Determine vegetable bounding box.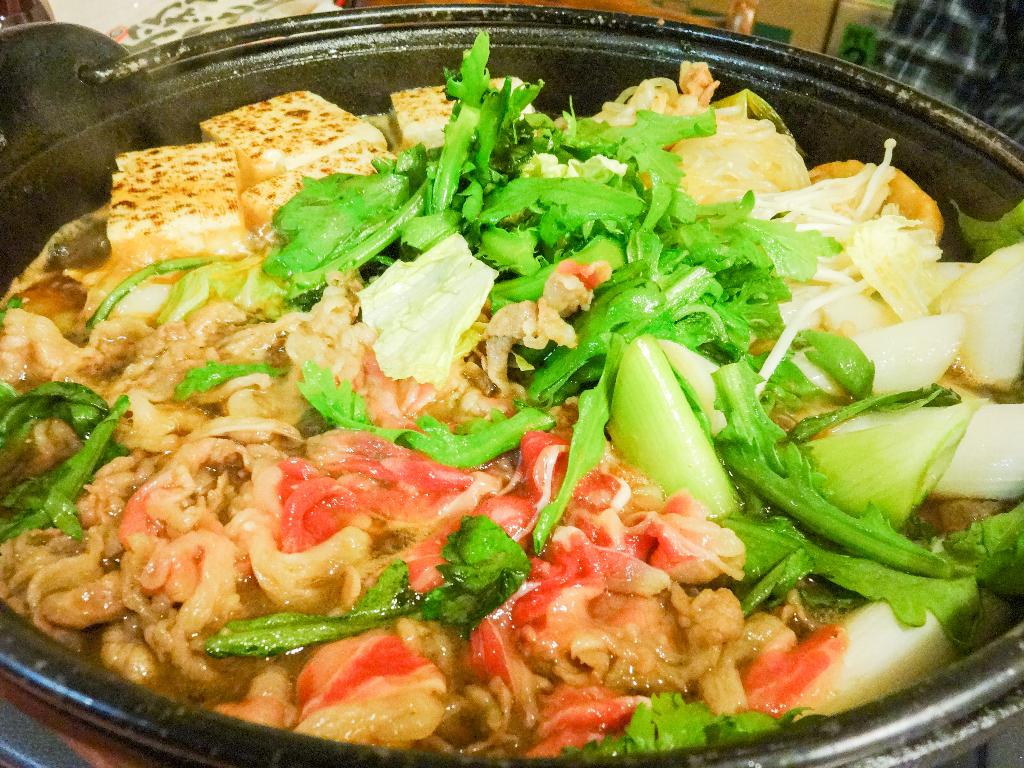
Determined: x1=172 y1=363 x2=289 y2=401.
